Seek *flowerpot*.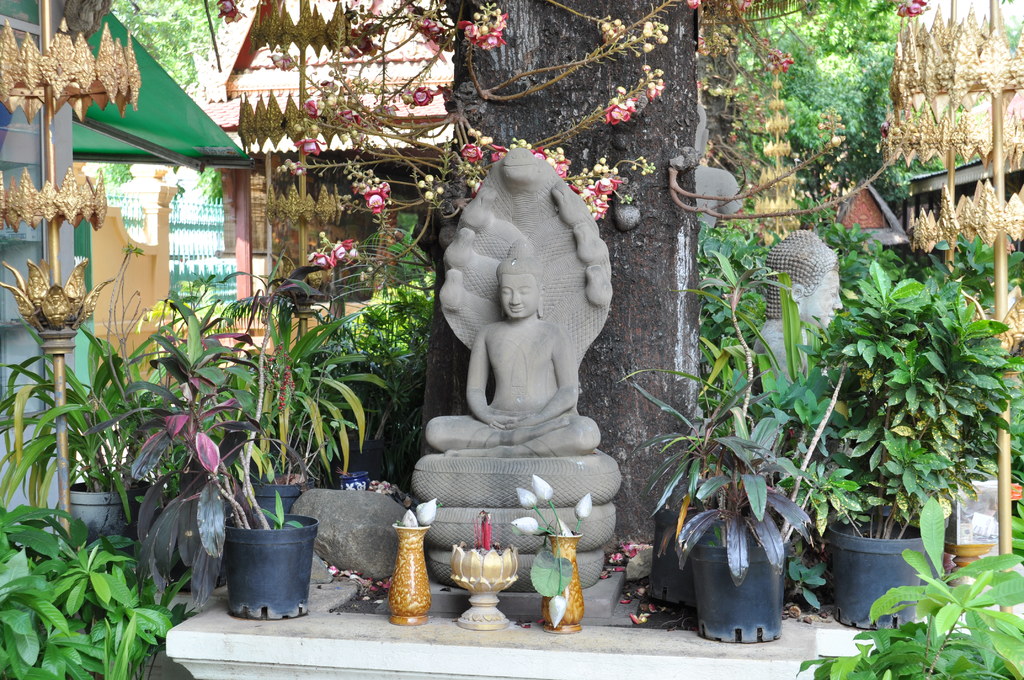
box=[388, 517, 435, 626].
